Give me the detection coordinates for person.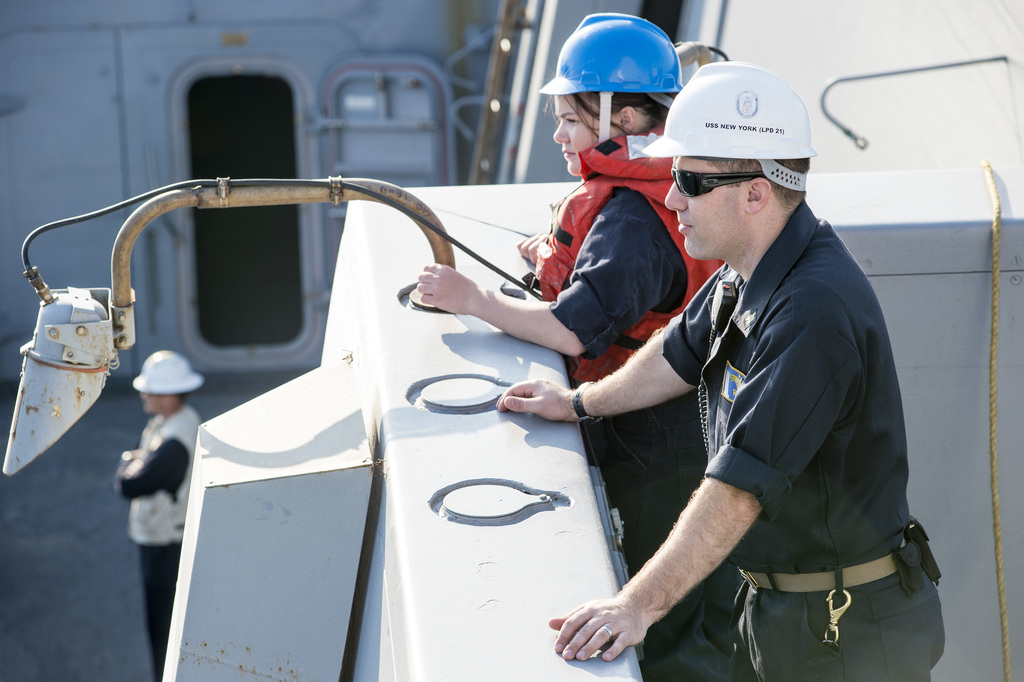
406/13/725/665.
